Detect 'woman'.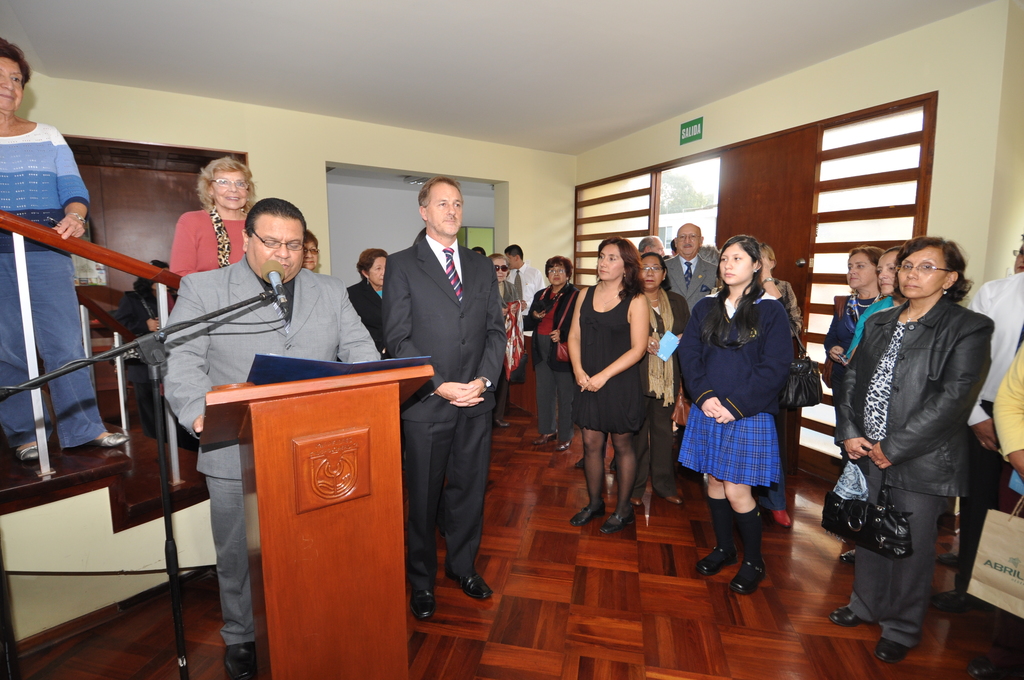
Detected at <region>495, 247, 520, 426</region>.
